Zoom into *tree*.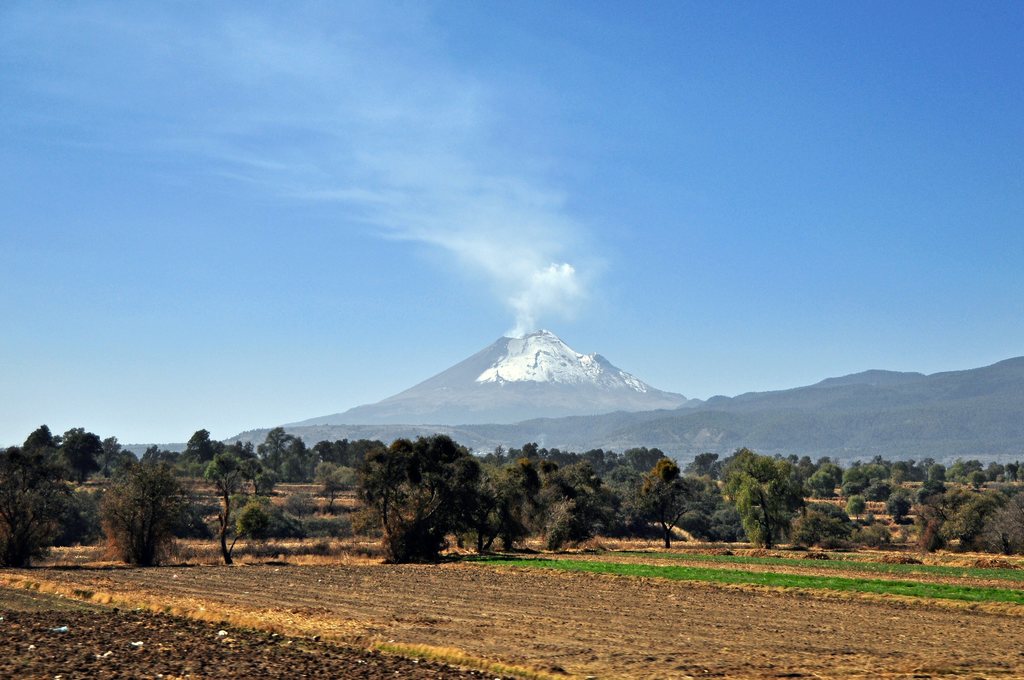
Zoom target: crop(250, 472, 278, 499).
